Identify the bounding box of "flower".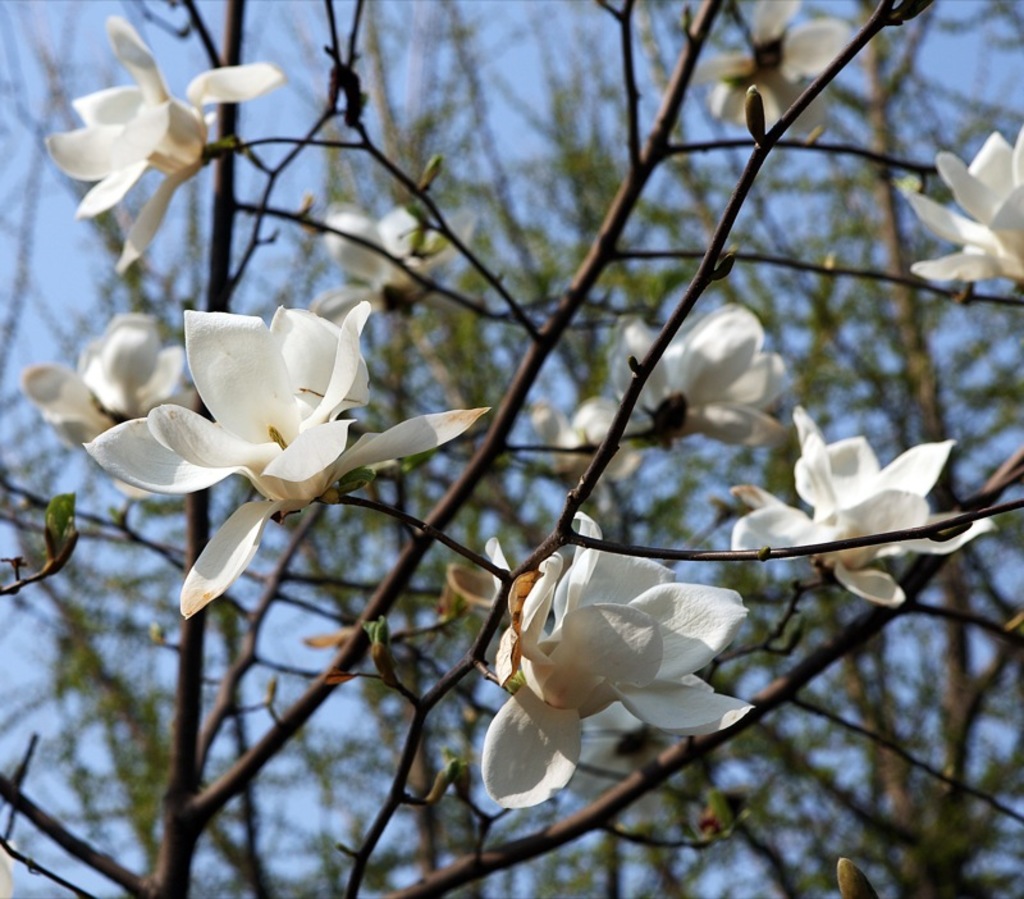
(37, 12, 274, 284).
